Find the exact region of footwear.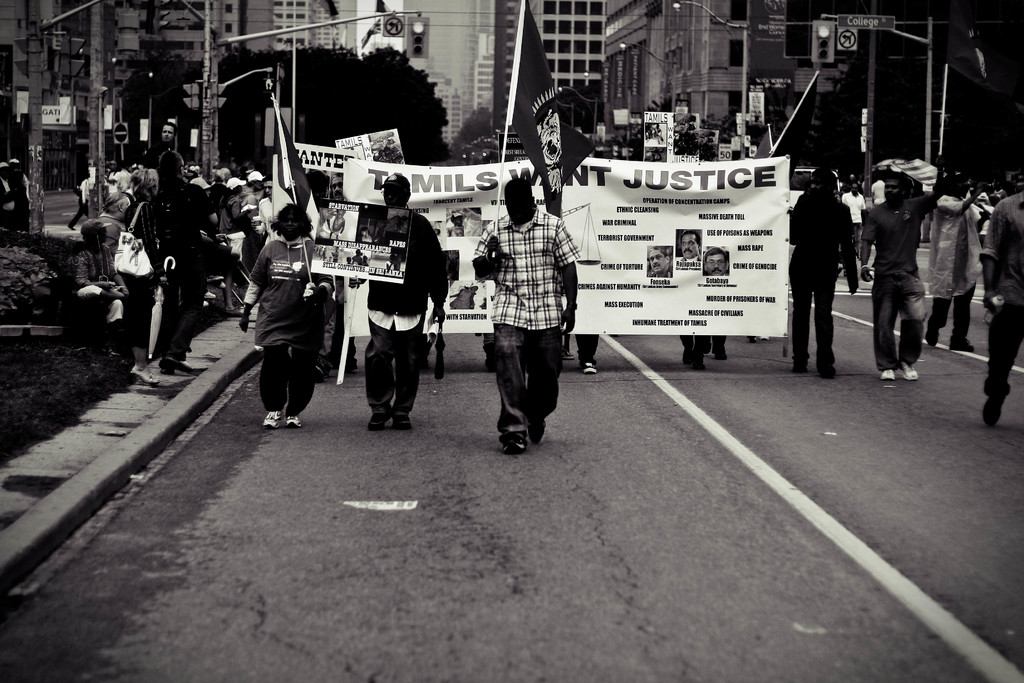
Exact region: Rect(678, 353, 691, 368).
